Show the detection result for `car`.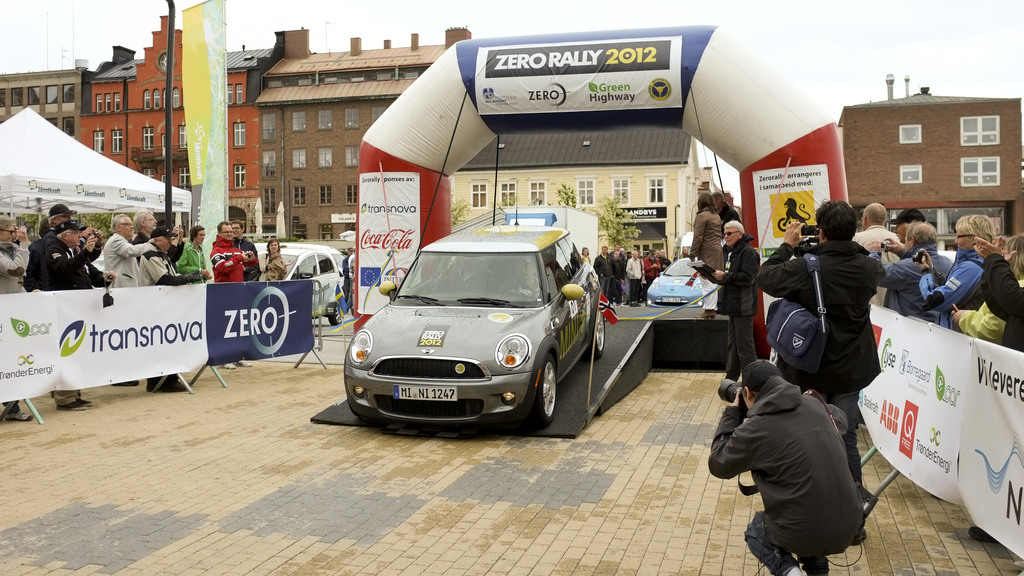
648/253/712/315.
